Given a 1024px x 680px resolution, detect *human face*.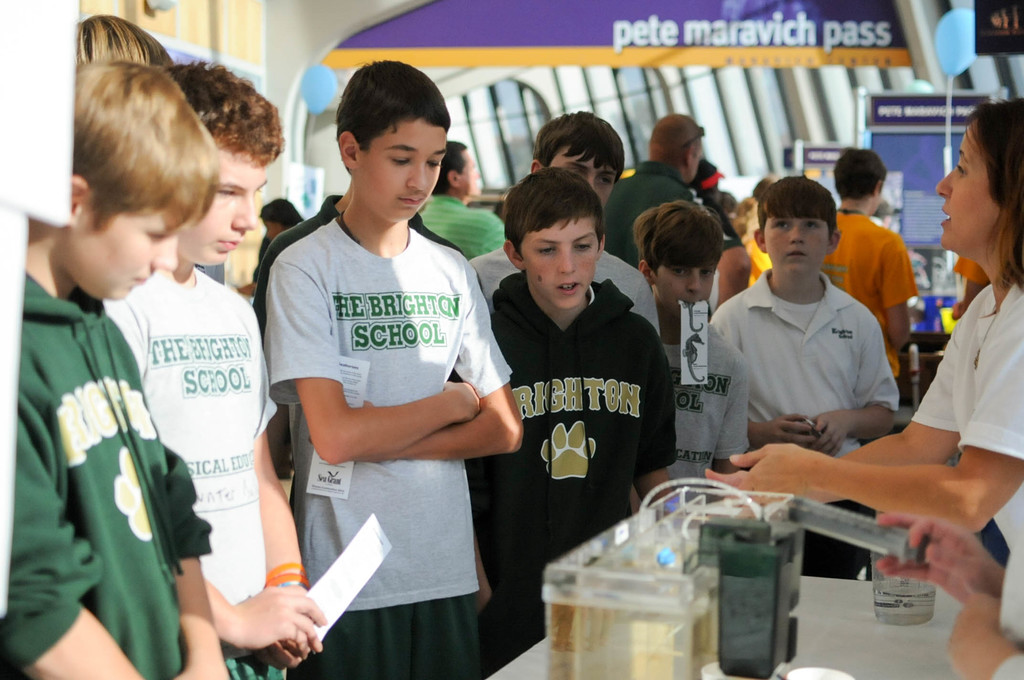
Rect(356, 115, 448, 219).
